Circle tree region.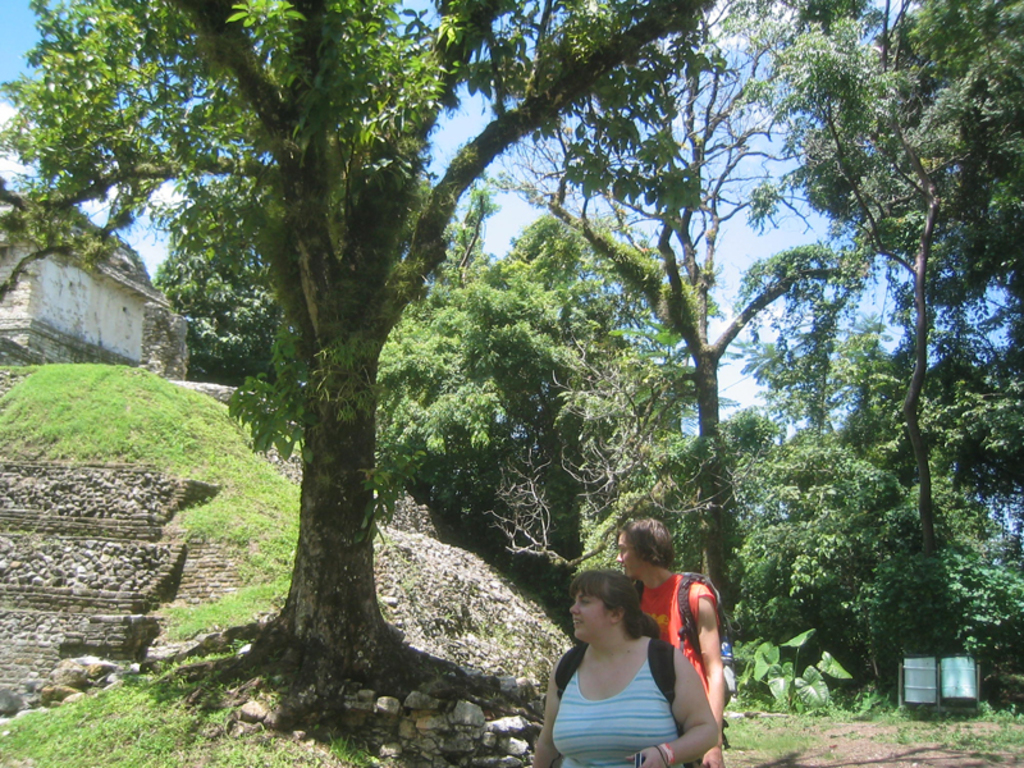
Region: 728,312,1023,713.
